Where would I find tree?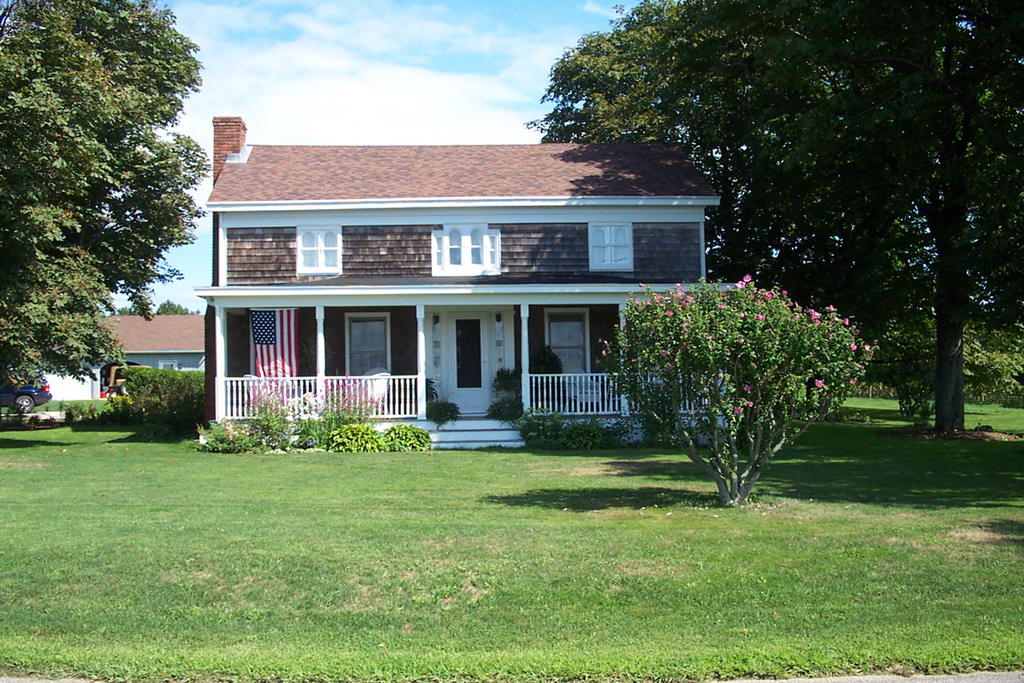
At BBox(526, 0, 1023, 435).
